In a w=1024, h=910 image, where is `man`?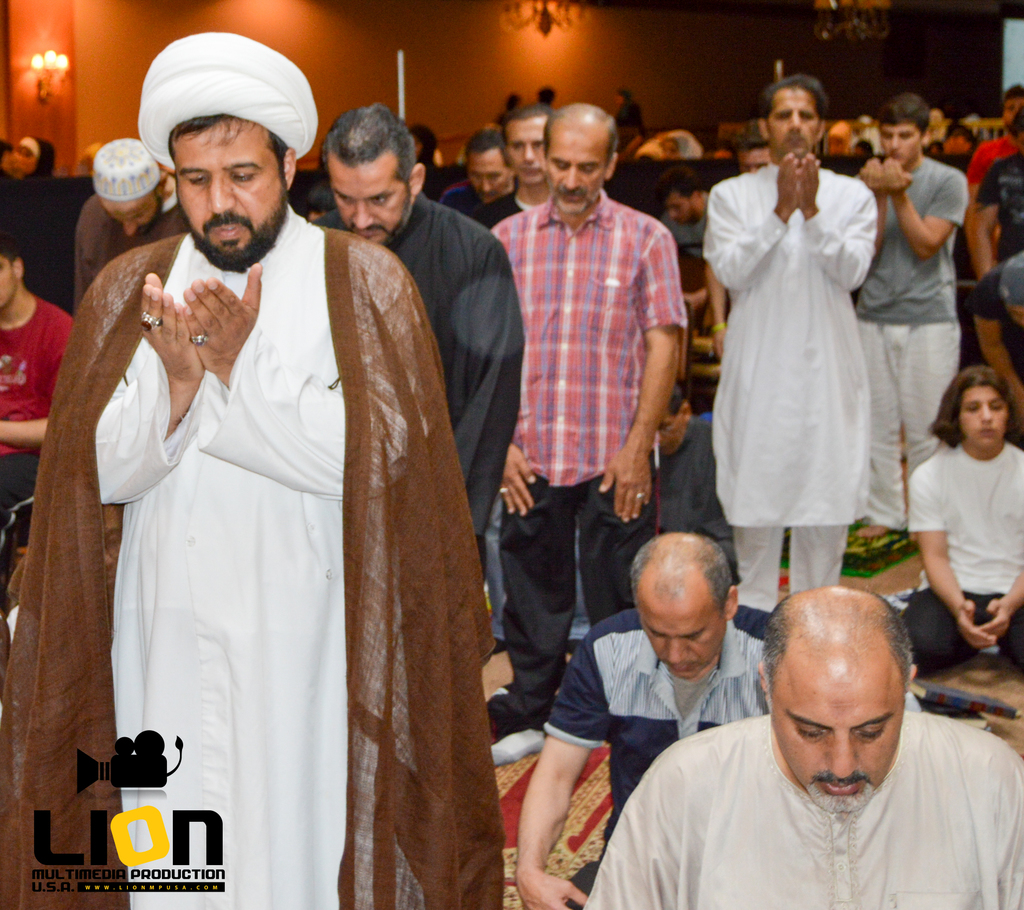
(315,100,527,535).
